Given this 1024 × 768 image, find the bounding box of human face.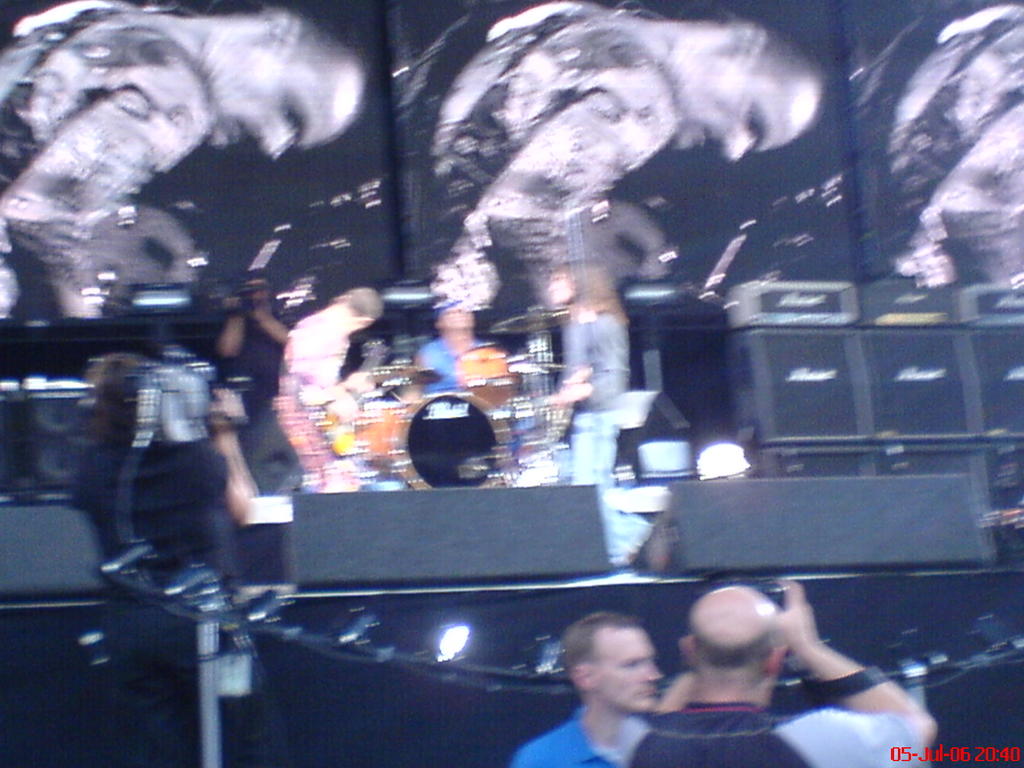
(x1=676, y1=77, x2=817, y2=159).
